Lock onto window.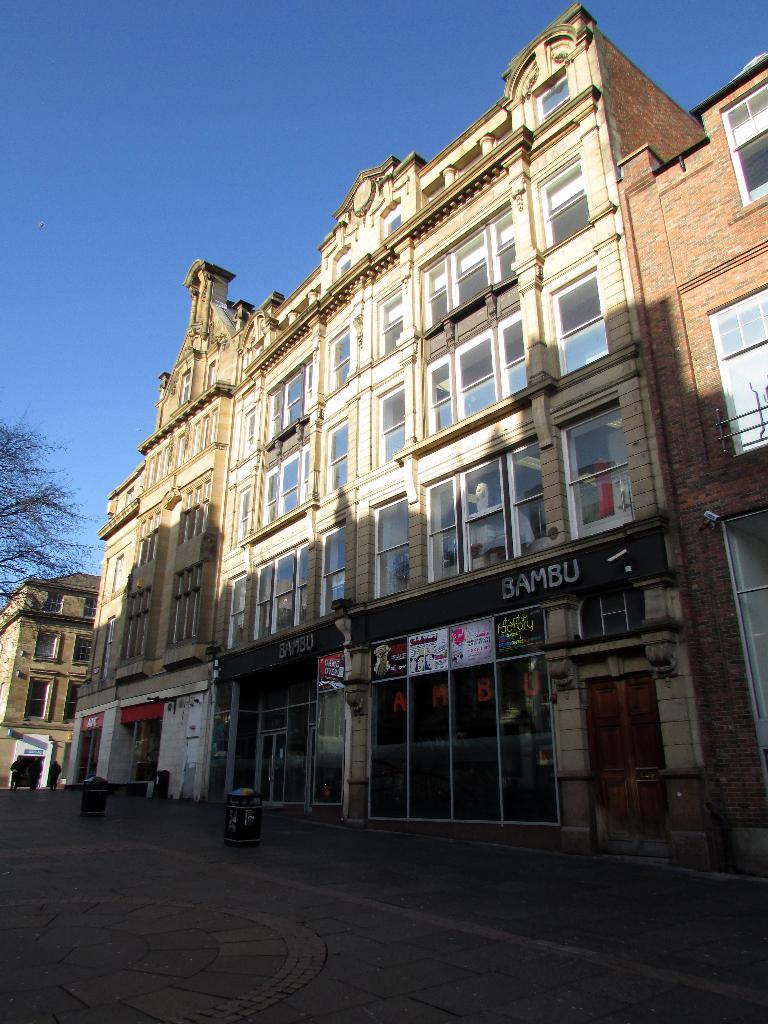
Locked: [331,243,350,282].
